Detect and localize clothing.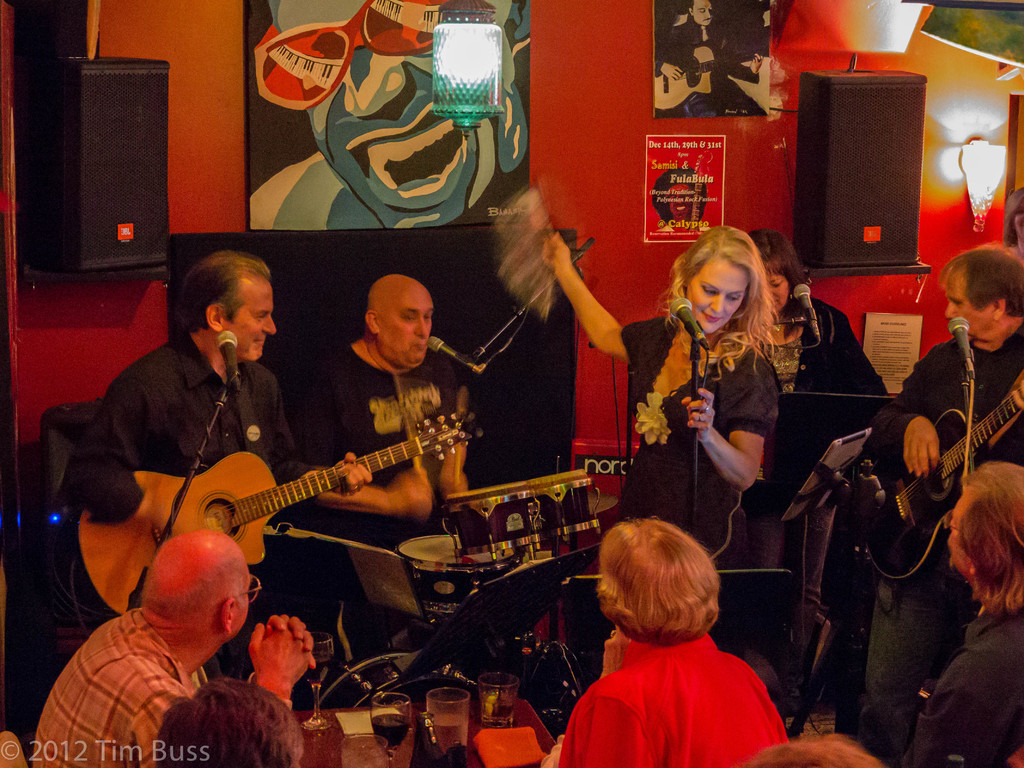
Localized at crop(58, 333, 305, 578).
